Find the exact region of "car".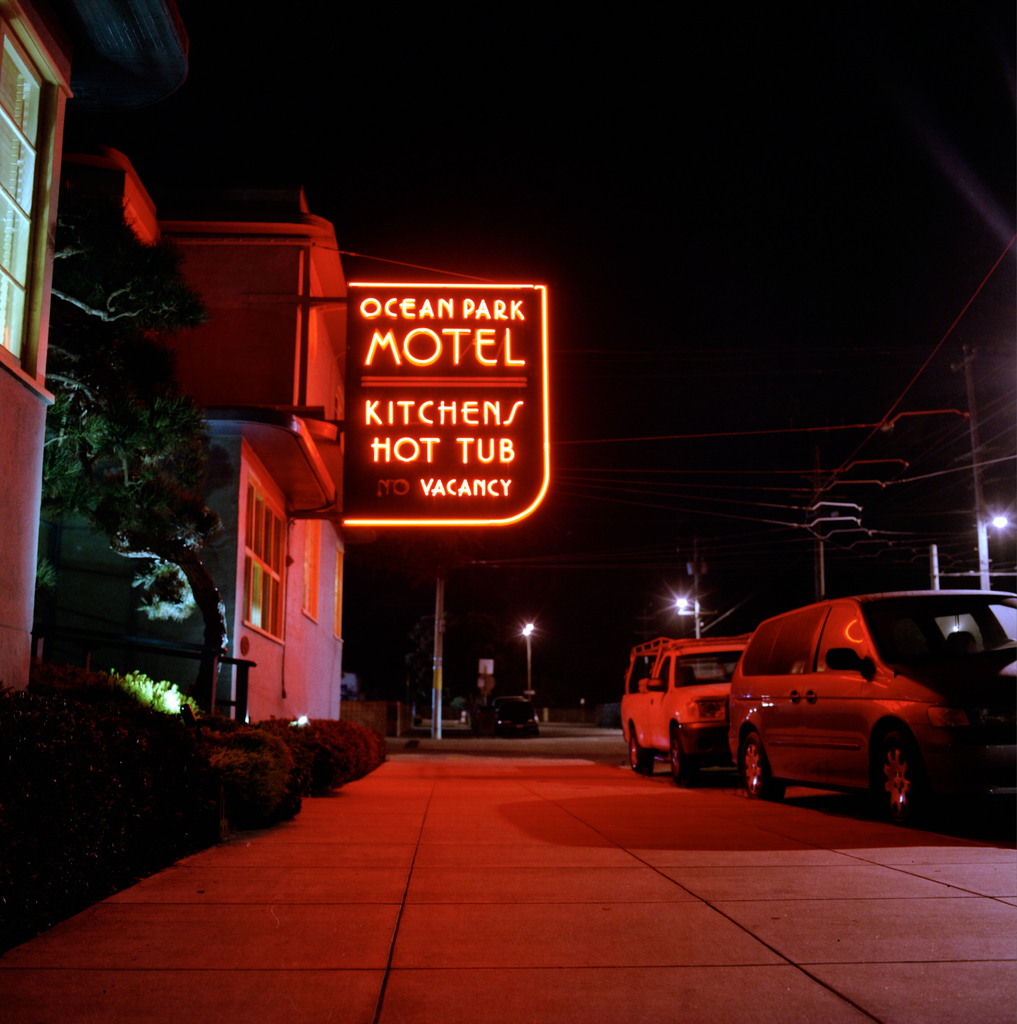
Exact region: box(498, 698, 540, 736).
